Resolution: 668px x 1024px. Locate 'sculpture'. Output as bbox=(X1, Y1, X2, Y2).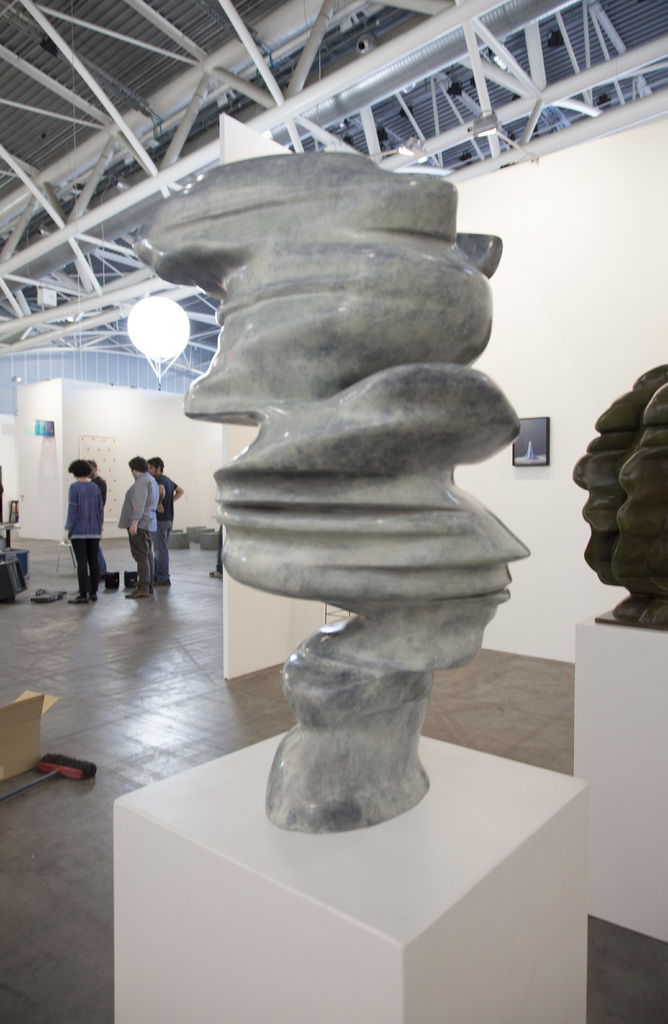
bbox=(606, 374, 665, 619).
